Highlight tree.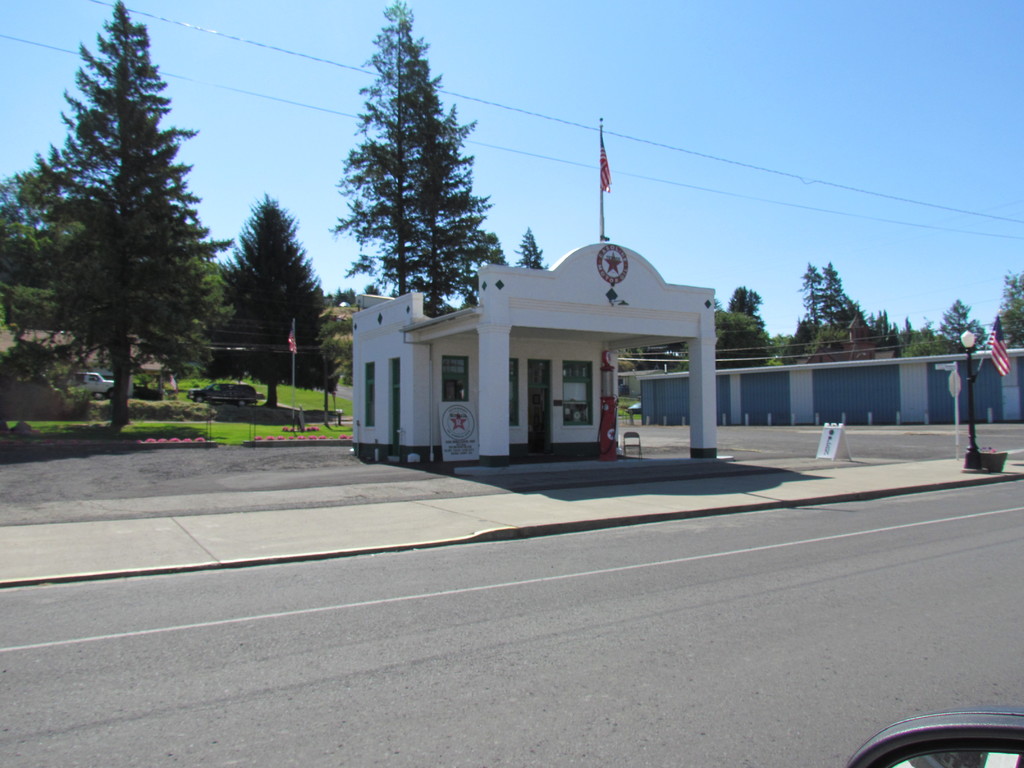
Highlighted region: Rect(816, 257, 840, 320).
